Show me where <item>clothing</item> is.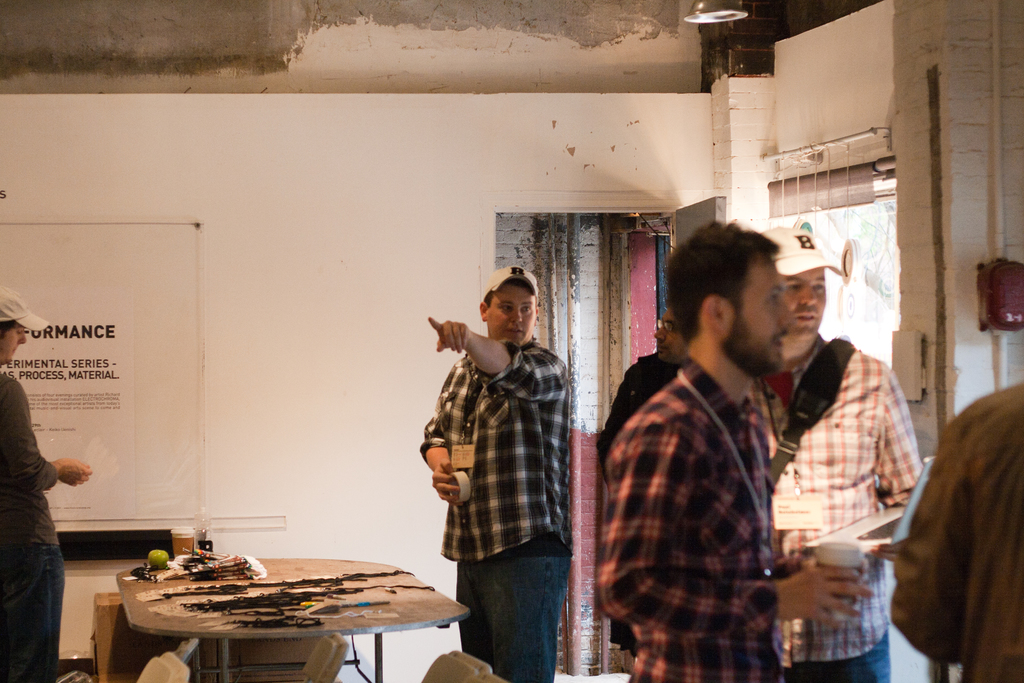
<item>clothing</item> is at (x1=418, y1=339, x2=574, y2=682).
